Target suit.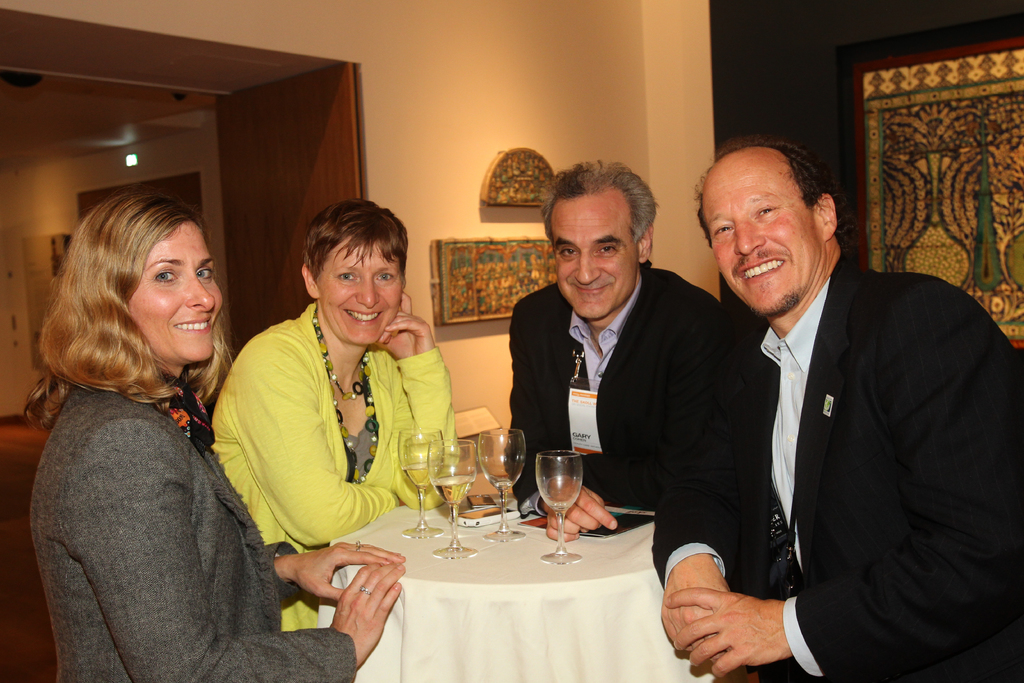
Target region: rect(685, 177, 1004, 682).
